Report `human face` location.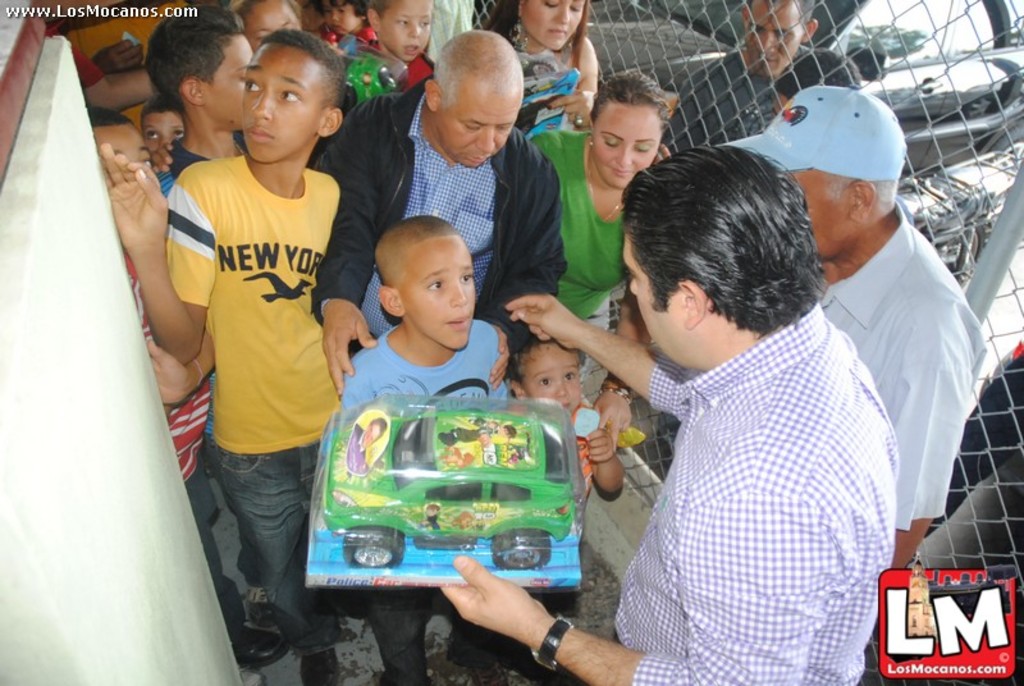
Report: <region>246, 45, 329, 165</region>.
